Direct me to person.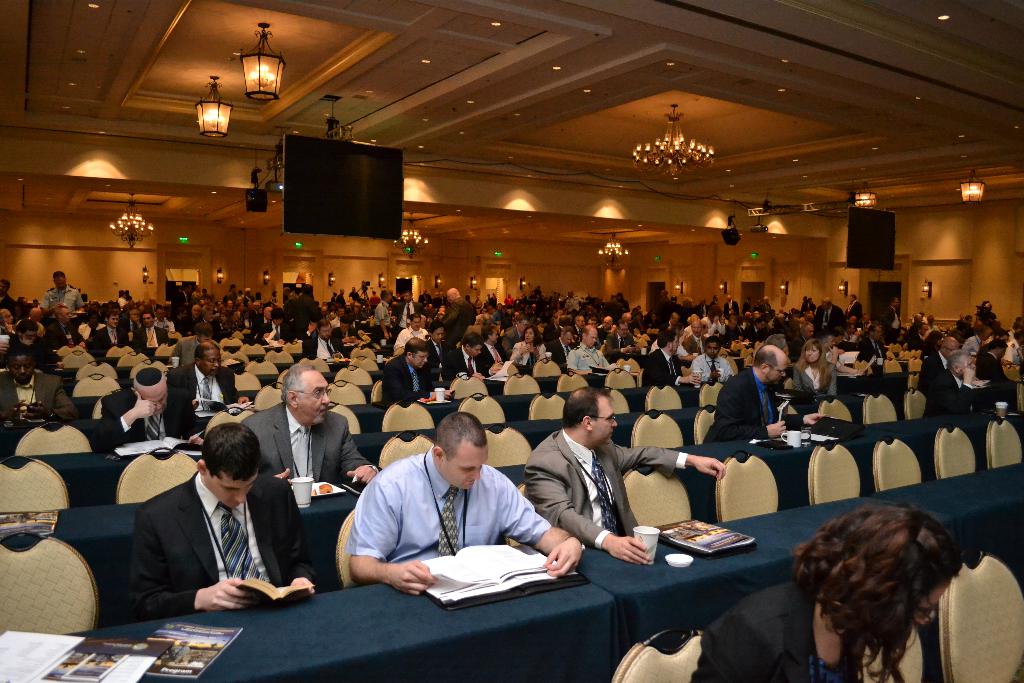
Direction: [x1=524, y1=381, x2=726, y2=568].
